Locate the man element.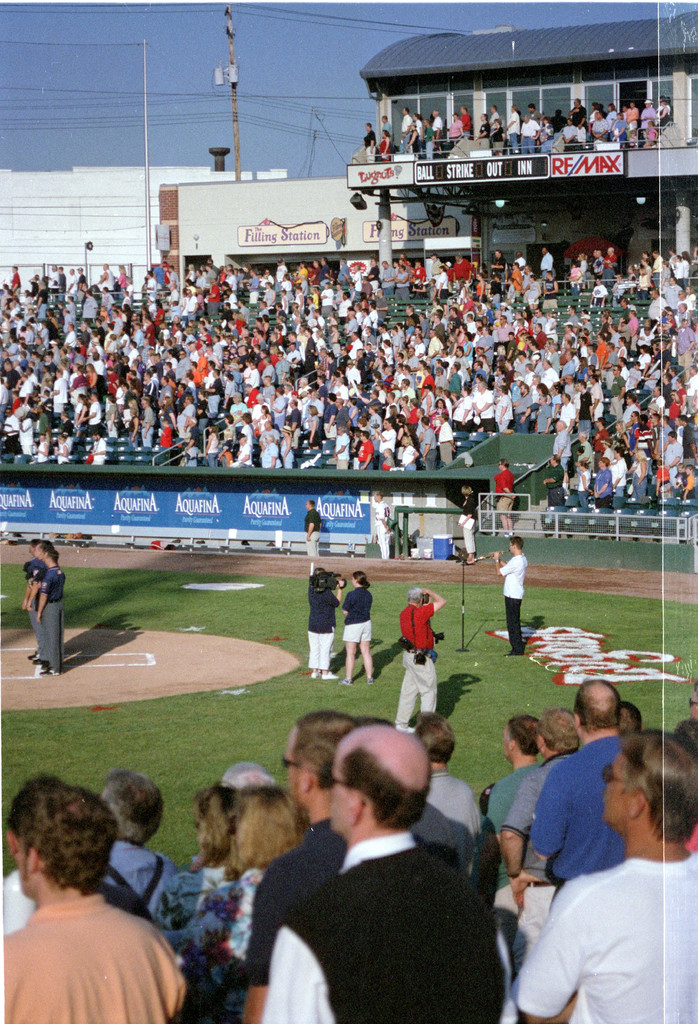
Element bbox: bbox=[0, 782, 193, 1022].
